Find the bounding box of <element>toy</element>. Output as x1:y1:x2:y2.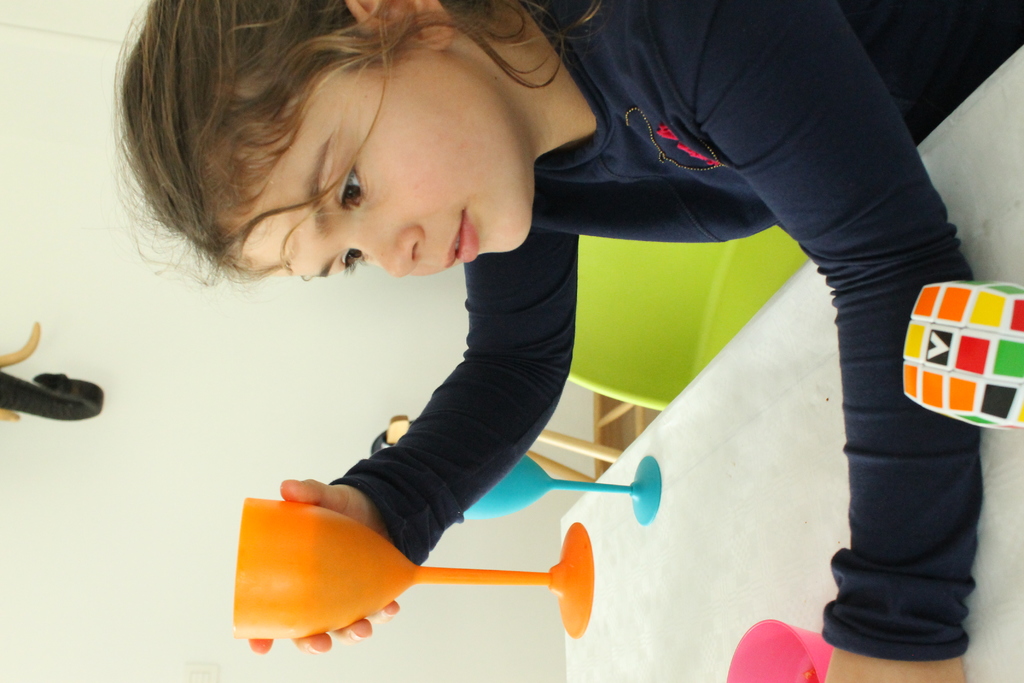
904:267:1013:458.
